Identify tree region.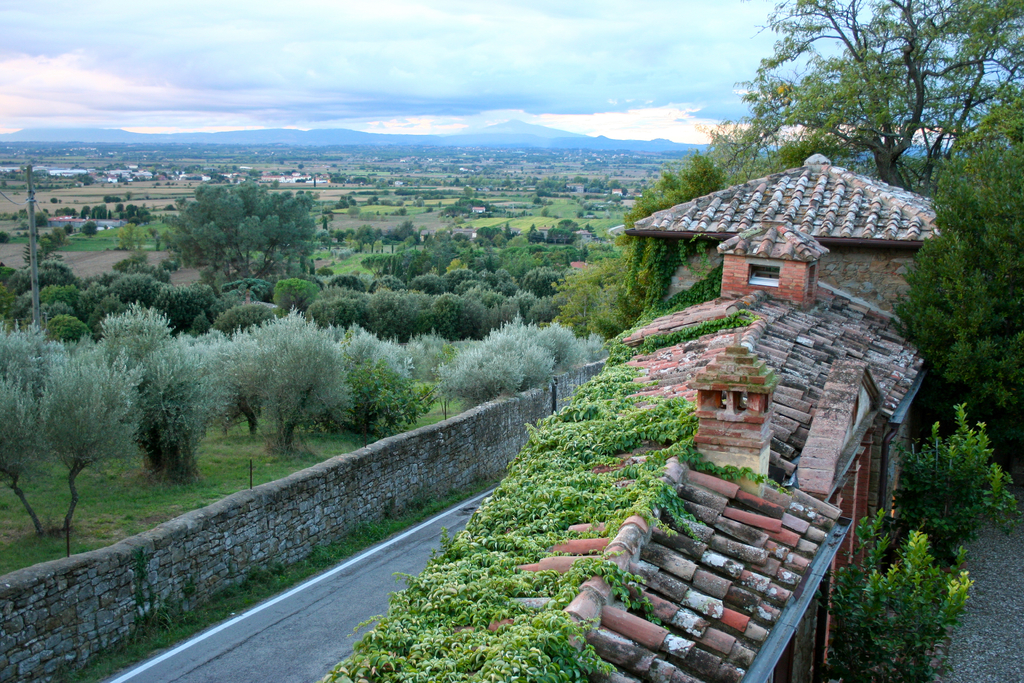
Region: crop(158, 170, 319, 284).
